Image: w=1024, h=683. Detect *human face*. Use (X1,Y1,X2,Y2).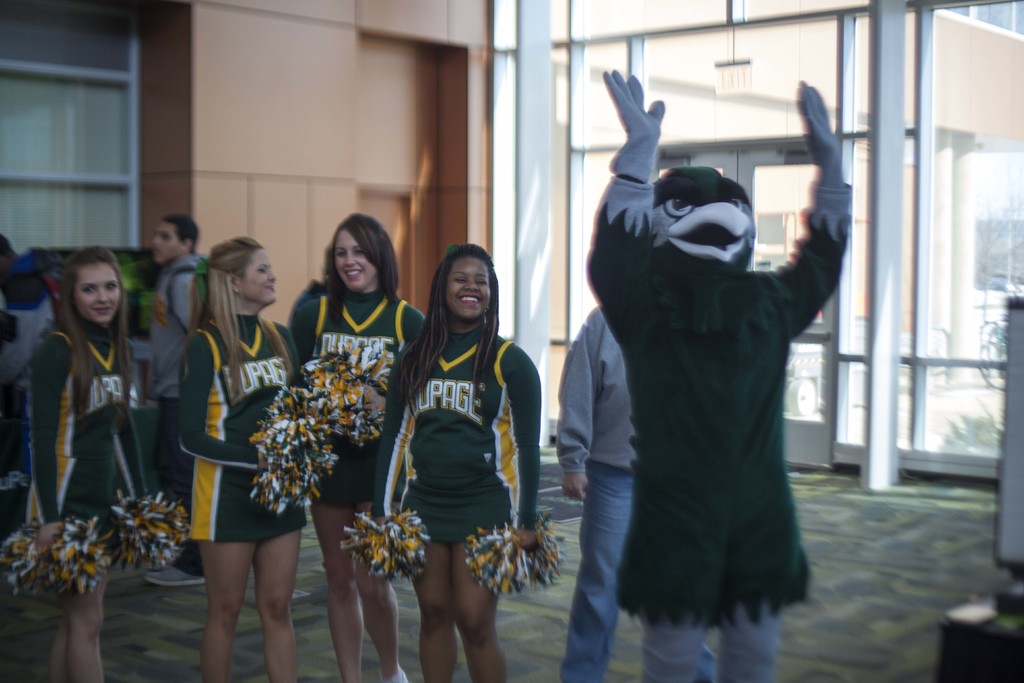
(330,229,376,292).
